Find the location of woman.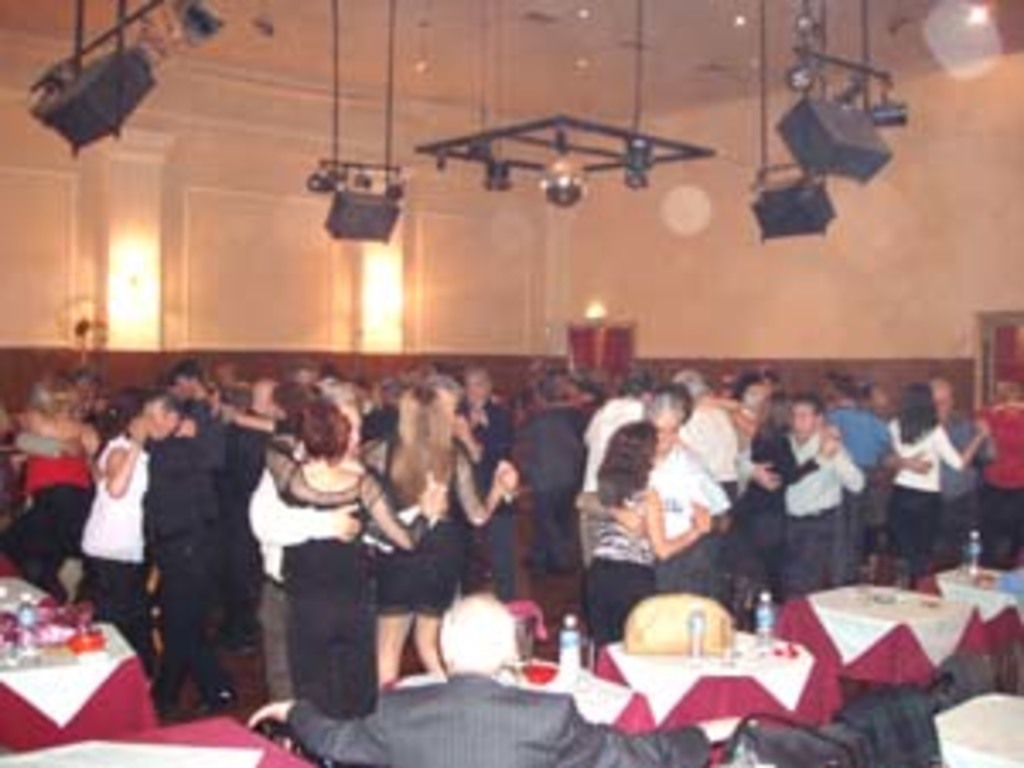
Location: 10, 369, 113, 614.
